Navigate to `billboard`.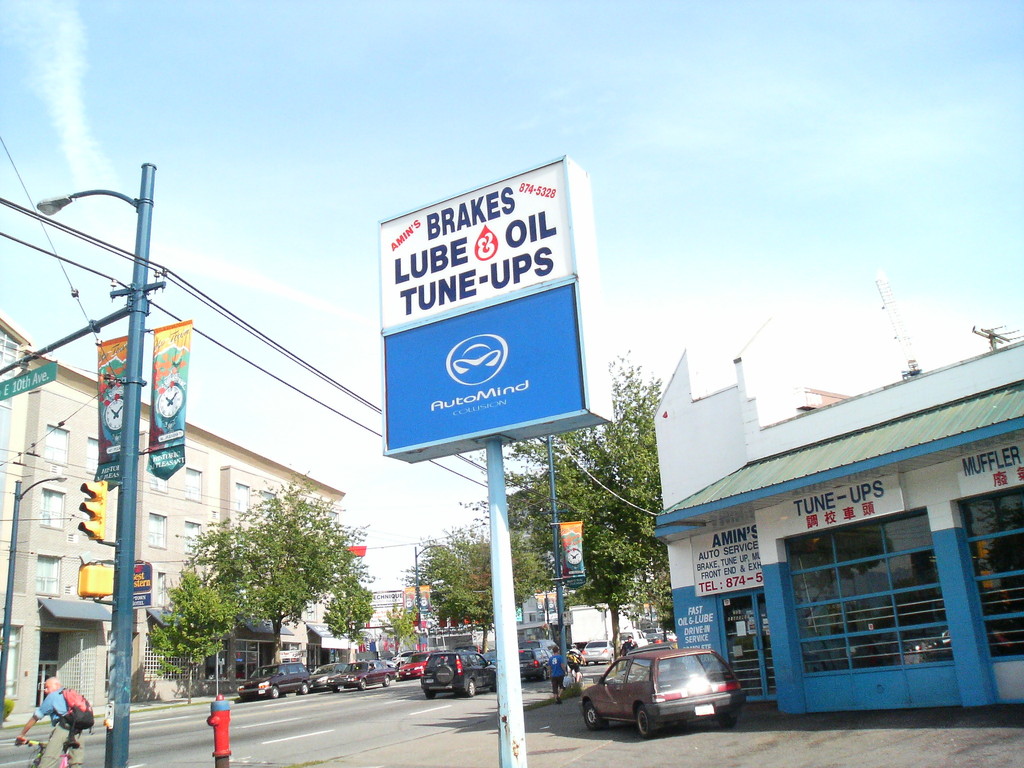
Navigation target: region(956, 422, 1023, 498).
